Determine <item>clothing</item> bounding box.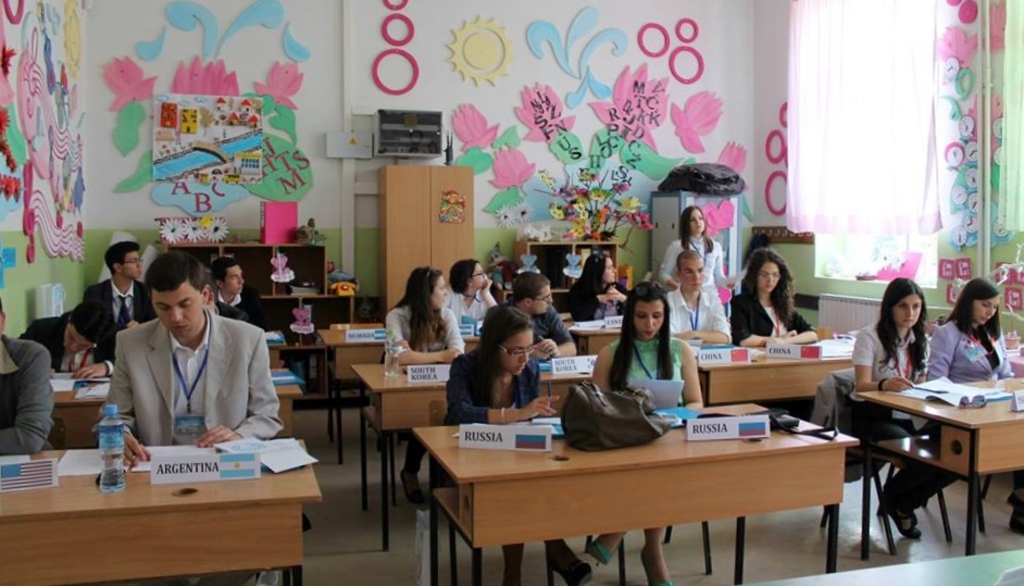
Determined: pyautogui.locateOnScreen(447, 345, 545, 428).
